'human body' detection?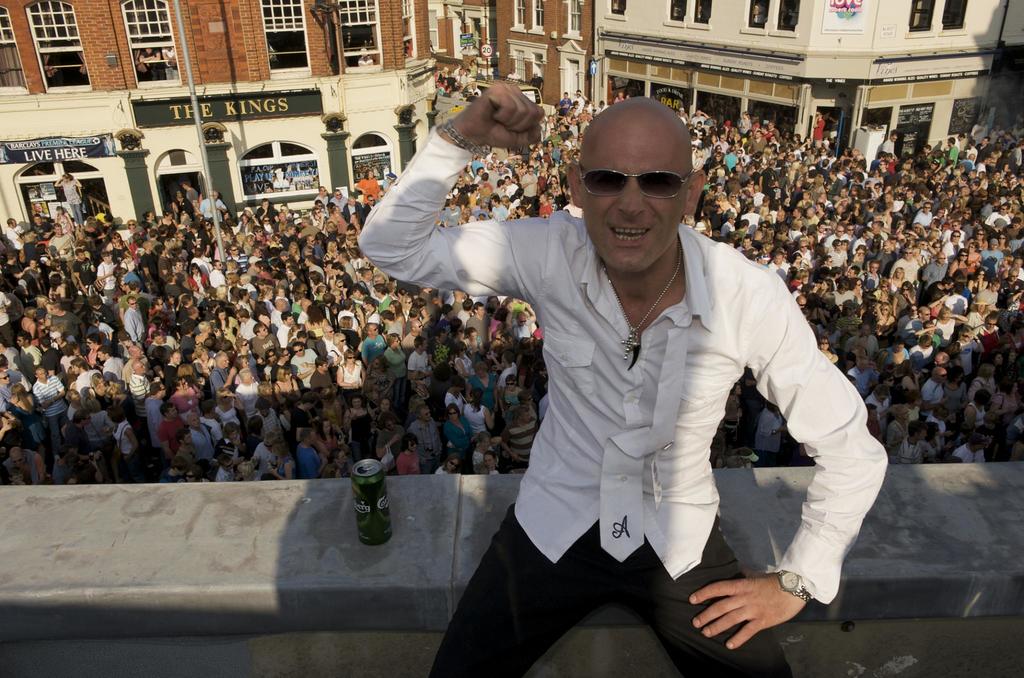
pyautogui.locateOnScreen(565, 133, 575, 142)
